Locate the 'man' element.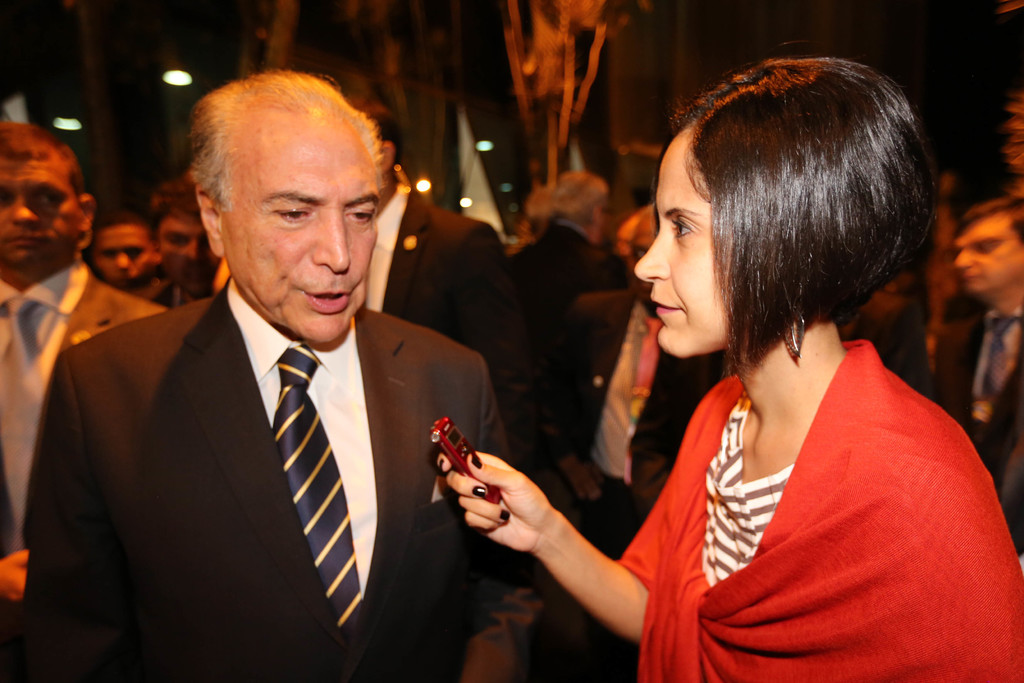
Element bbox: bbox=(136, 184, 255, 339).
